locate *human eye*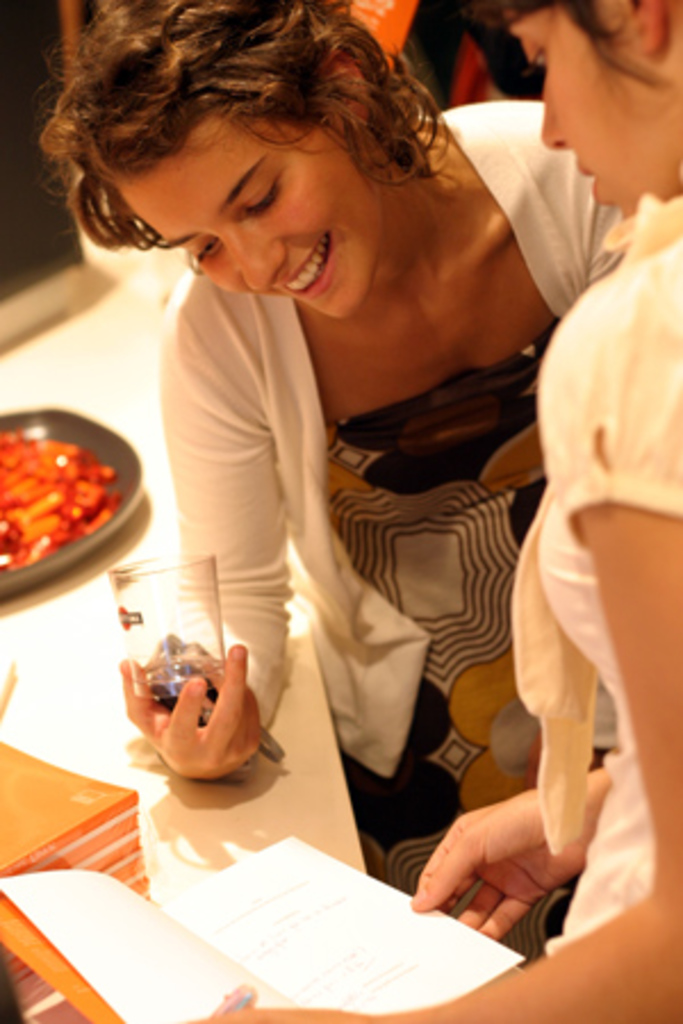
bbox=(189, 232, 223, 271)
